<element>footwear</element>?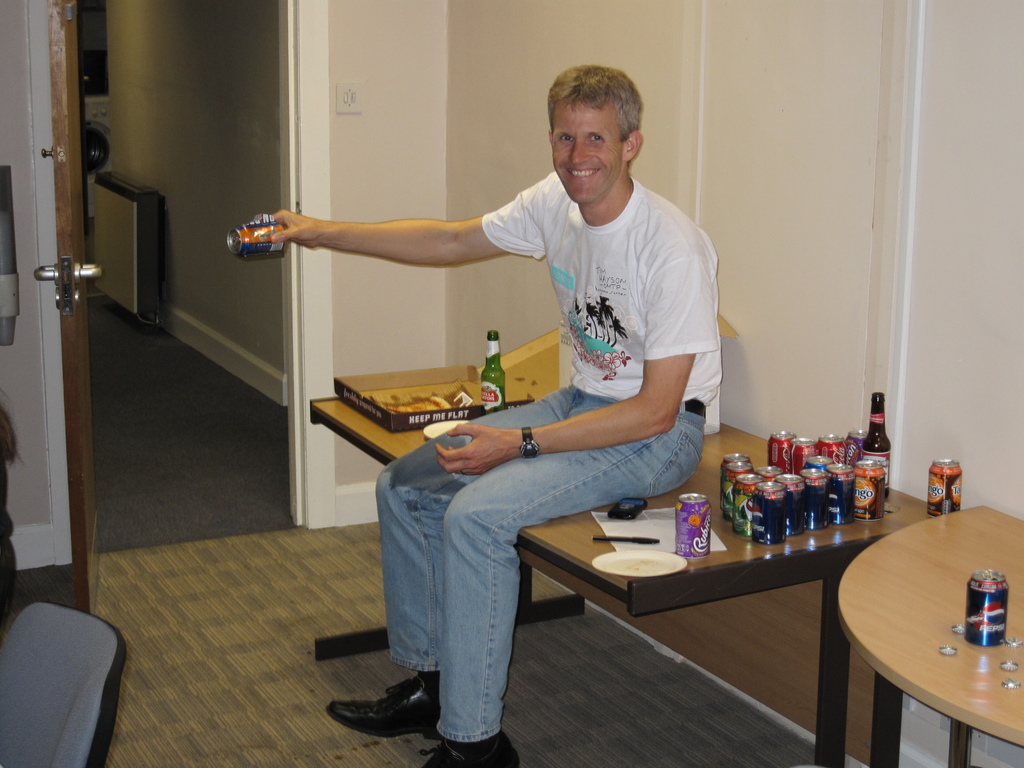
326,669,438,736
